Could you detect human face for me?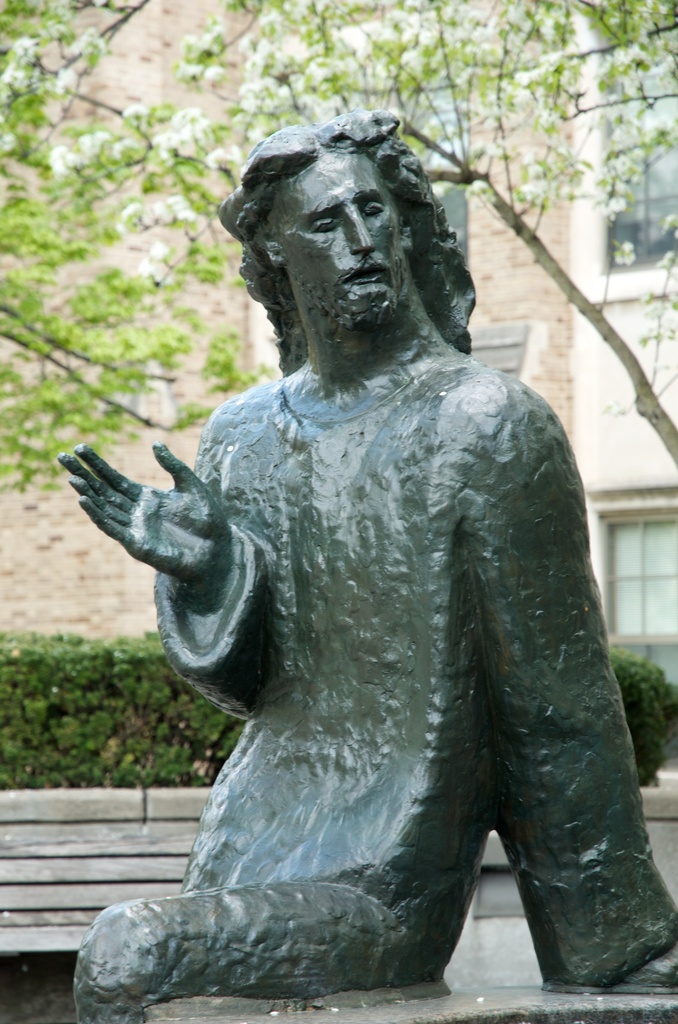
Detection result: bbox=(278, 154, 401, 333).
